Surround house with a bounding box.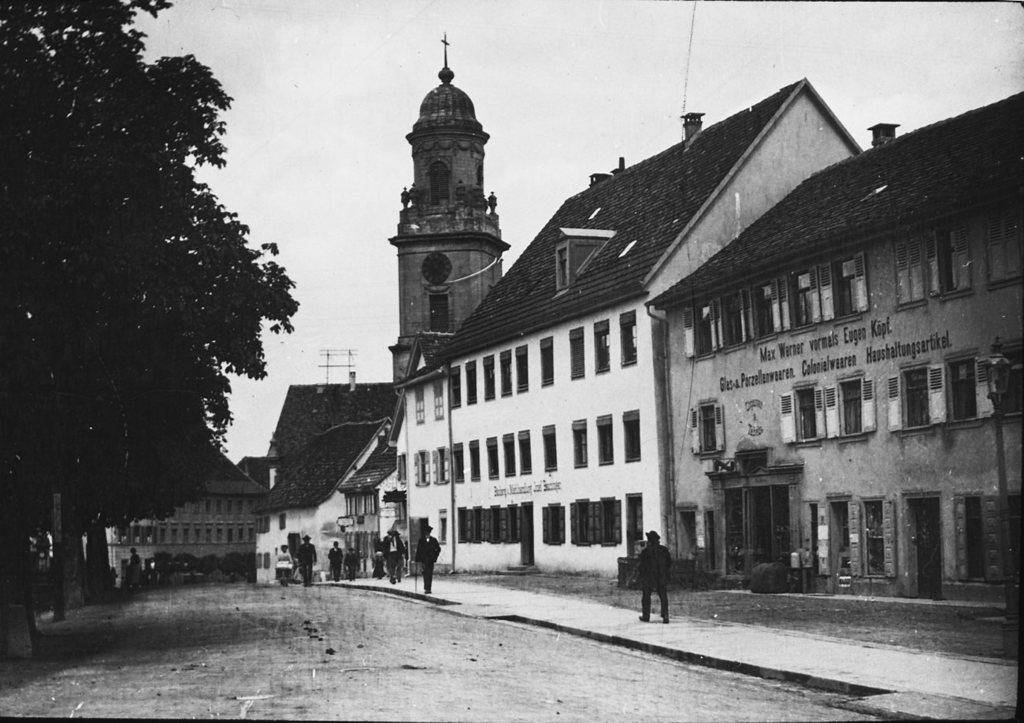
(left=384, top=69, right=875, bottom=578).
